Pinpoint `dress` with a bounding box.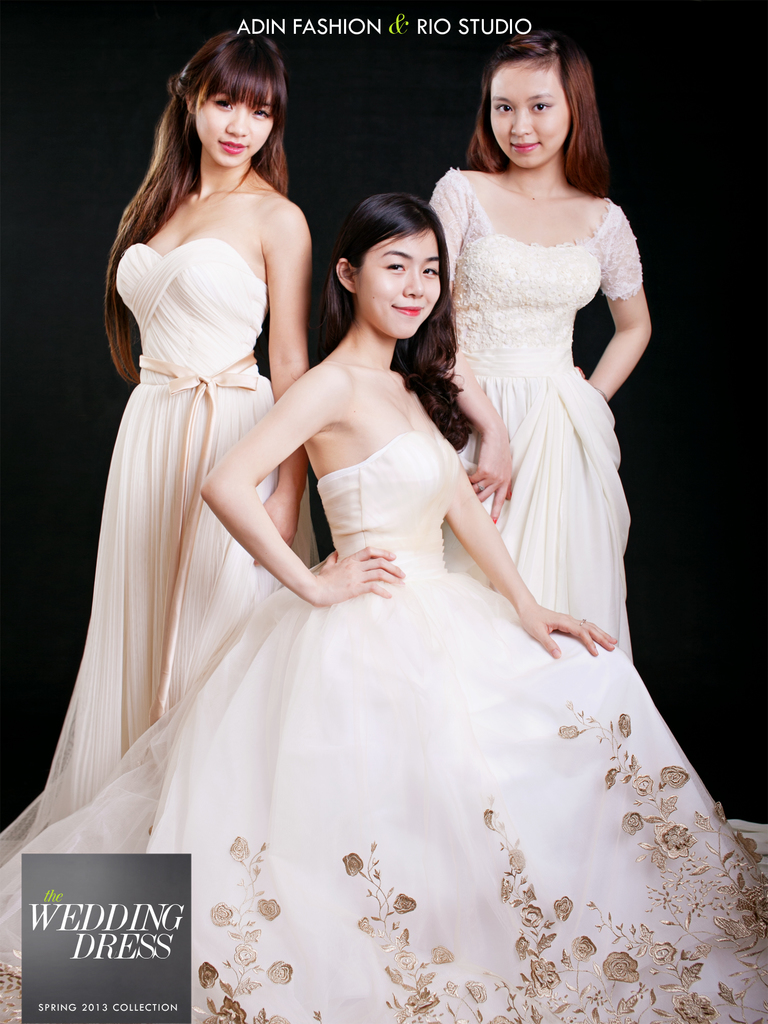
0 233 317 854.
